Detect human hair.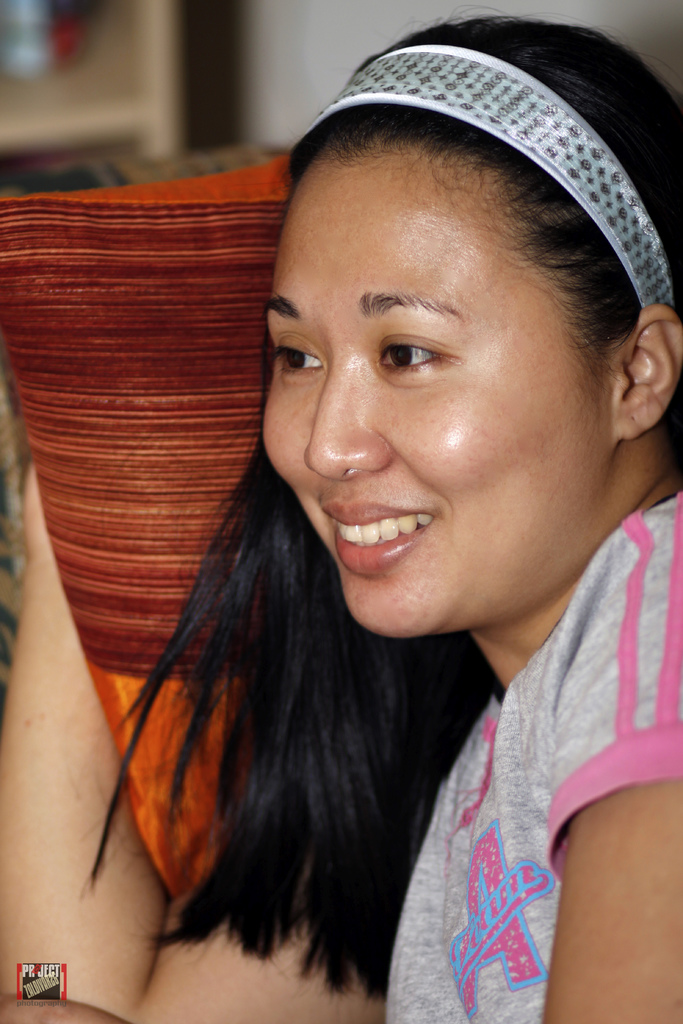
Detected at 80,3,682,1007.
